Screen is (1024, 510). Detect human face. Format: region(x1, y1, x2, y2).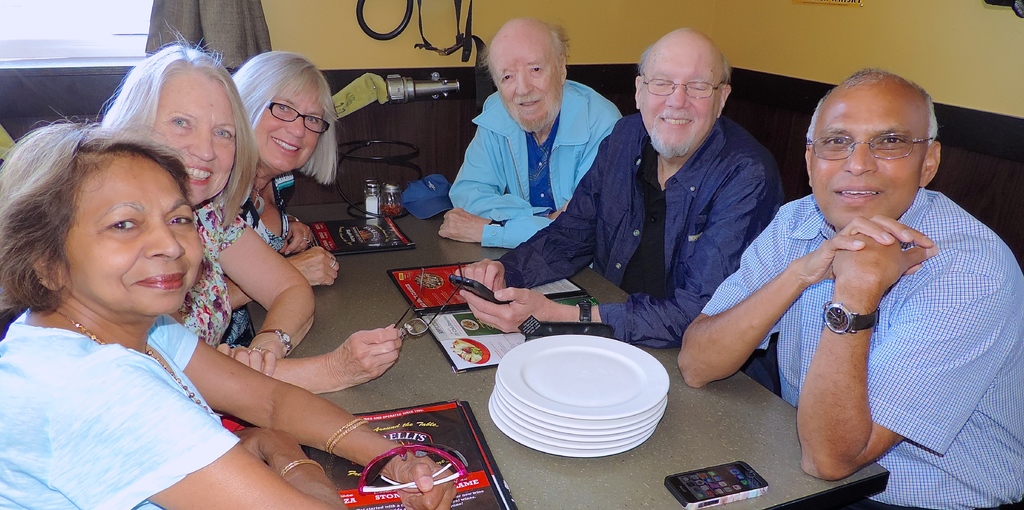
region(636, 49, 717, 159).
